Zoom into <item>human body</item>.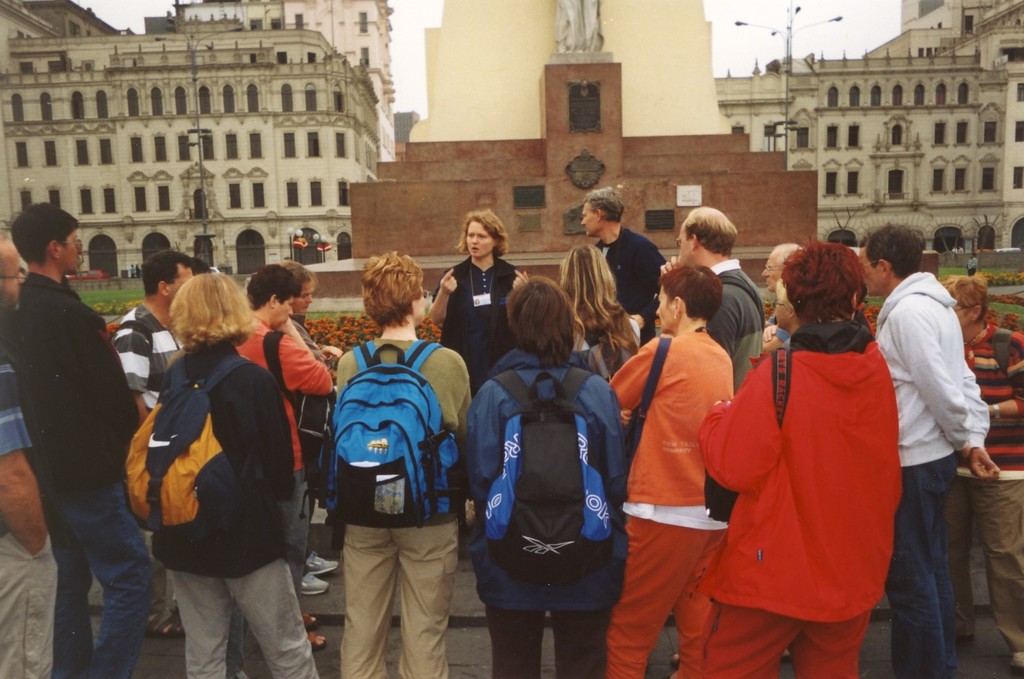
Zoom target: 0, 233, 55, 678.
